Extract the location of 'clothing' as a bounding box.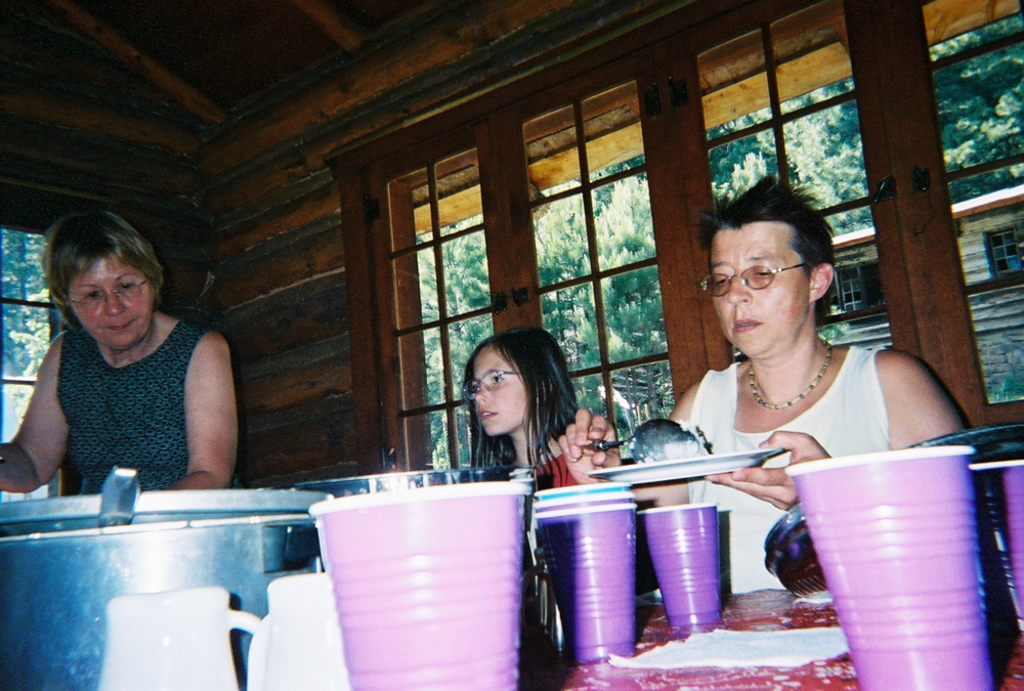
(59,326,209,493).
